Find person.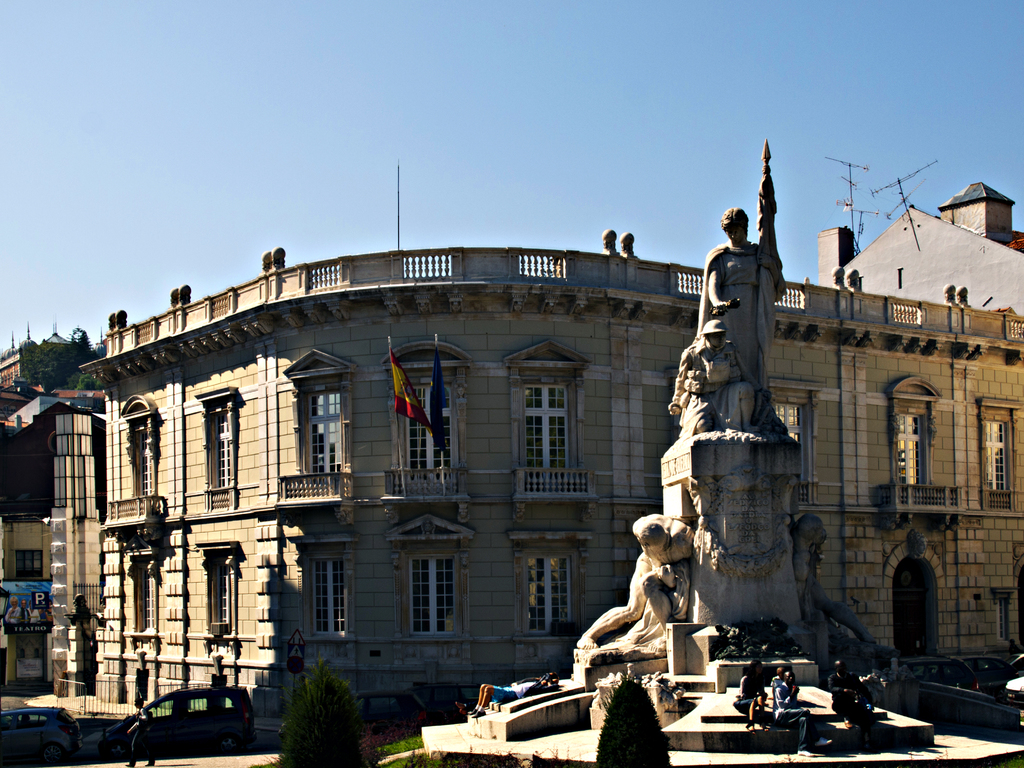
[x1=667, y1=321, x2=758, y2=433].
